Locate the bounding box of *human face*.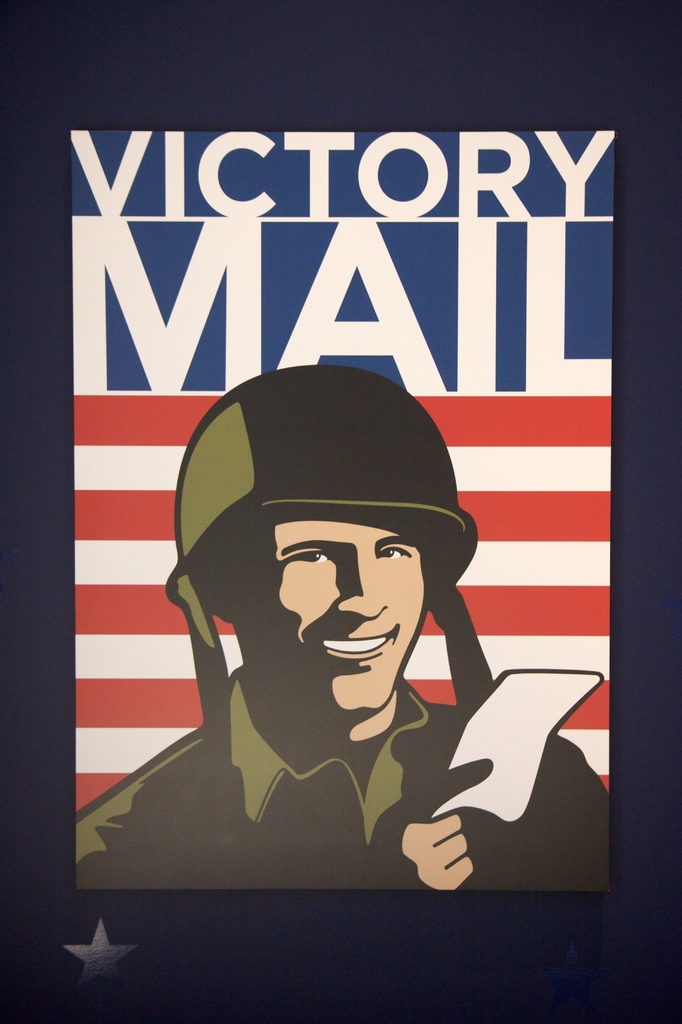
Bounding box: box(232, 513, 421, 721).
